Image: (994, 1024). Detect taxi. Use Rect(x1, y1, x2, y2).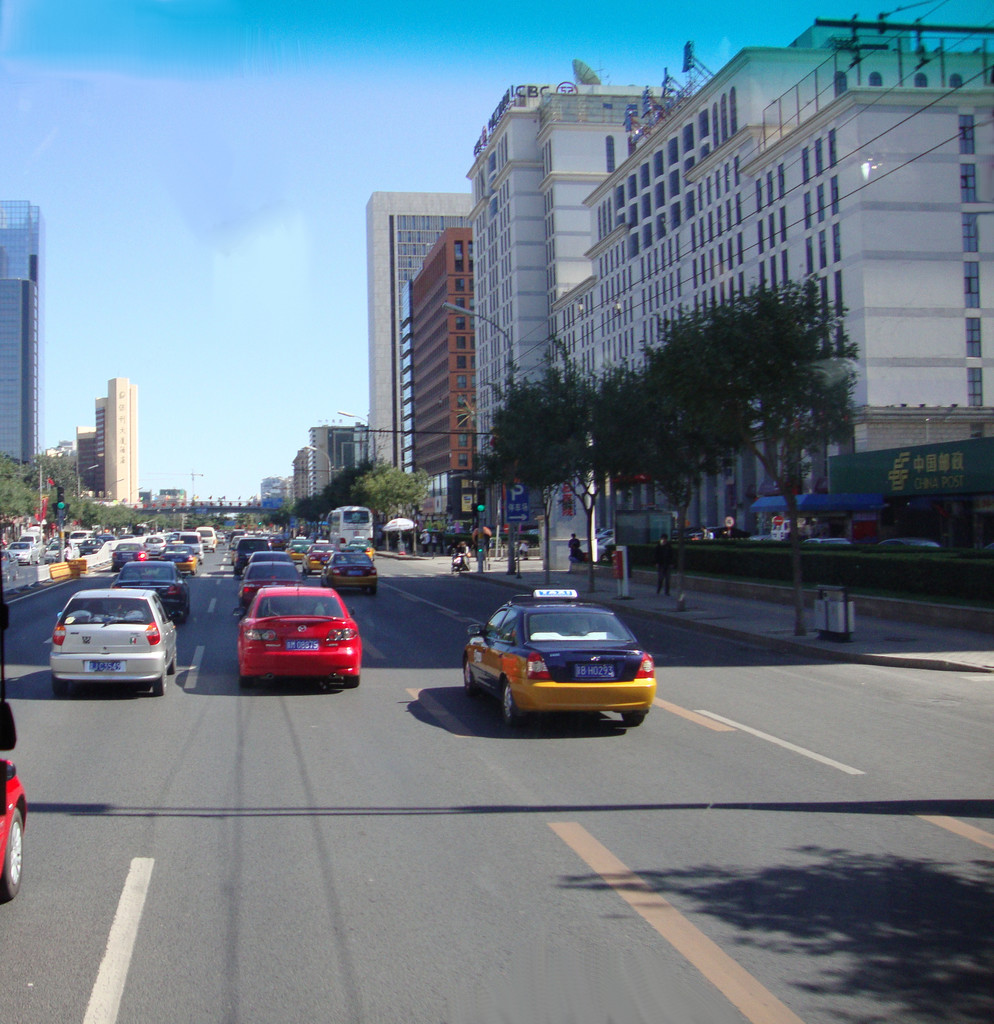
Rect(442, 582, 666, 728).
